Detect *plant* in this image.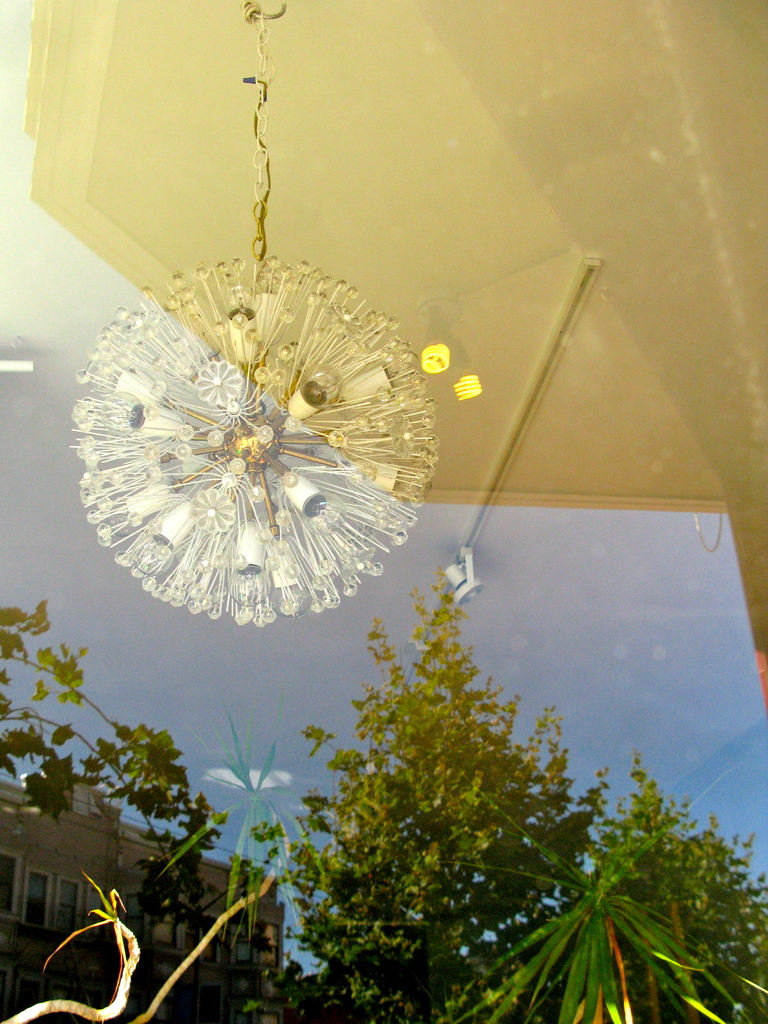
Detection: bbox=[252, 589, 759, 1023].
